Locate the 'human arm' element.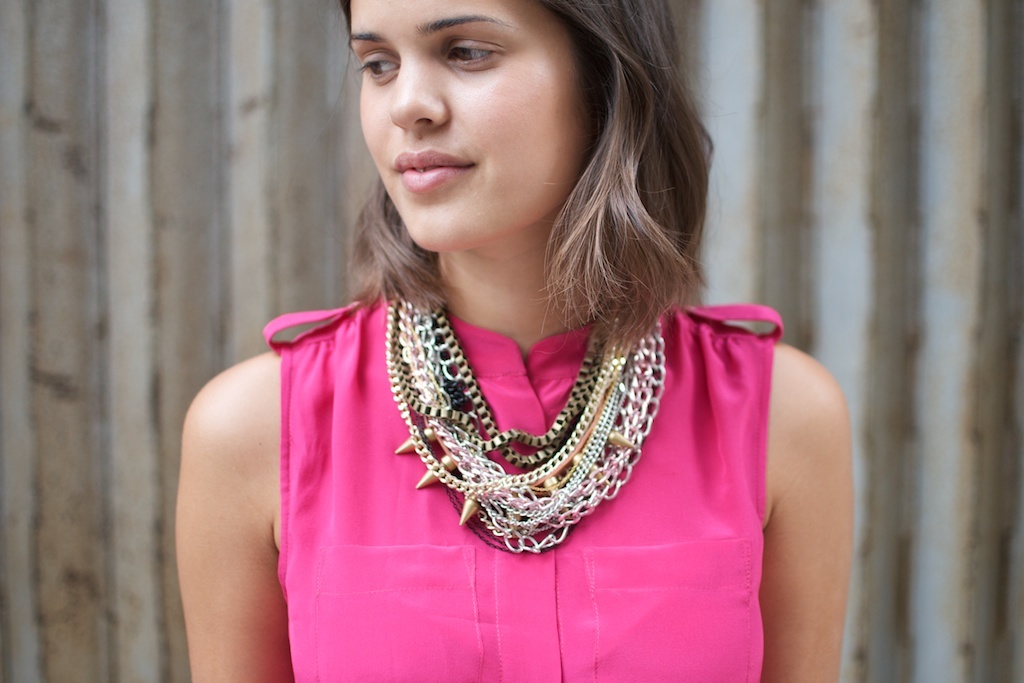
Element bbox: <region>769, 356, 865, 682</region>.
